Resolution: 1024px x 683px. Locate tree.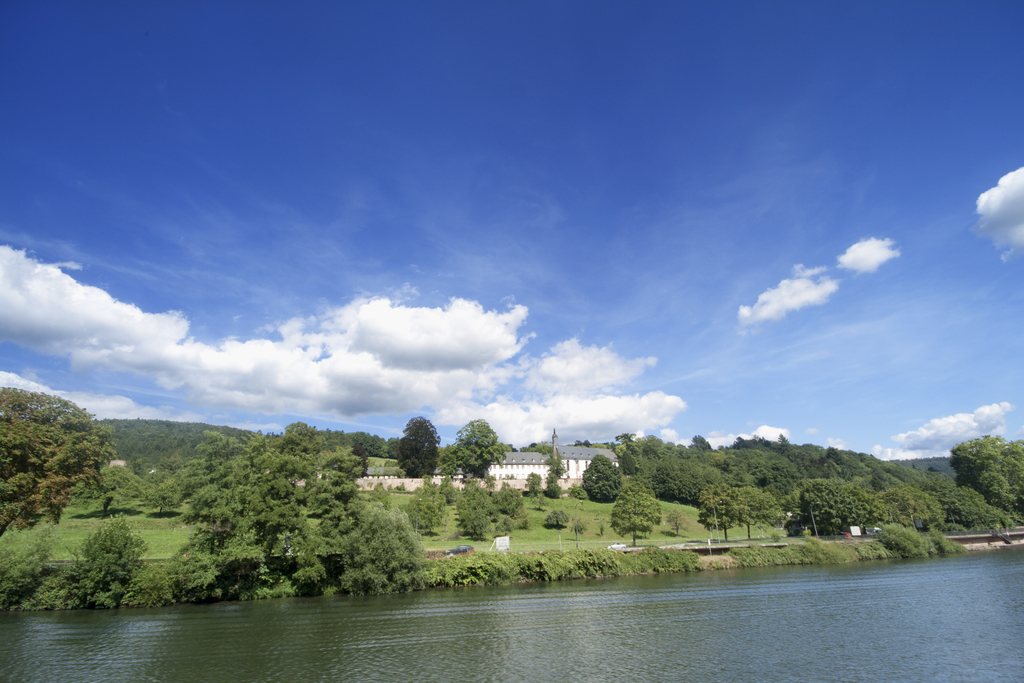
BBox(0, 544, 33, 602).
